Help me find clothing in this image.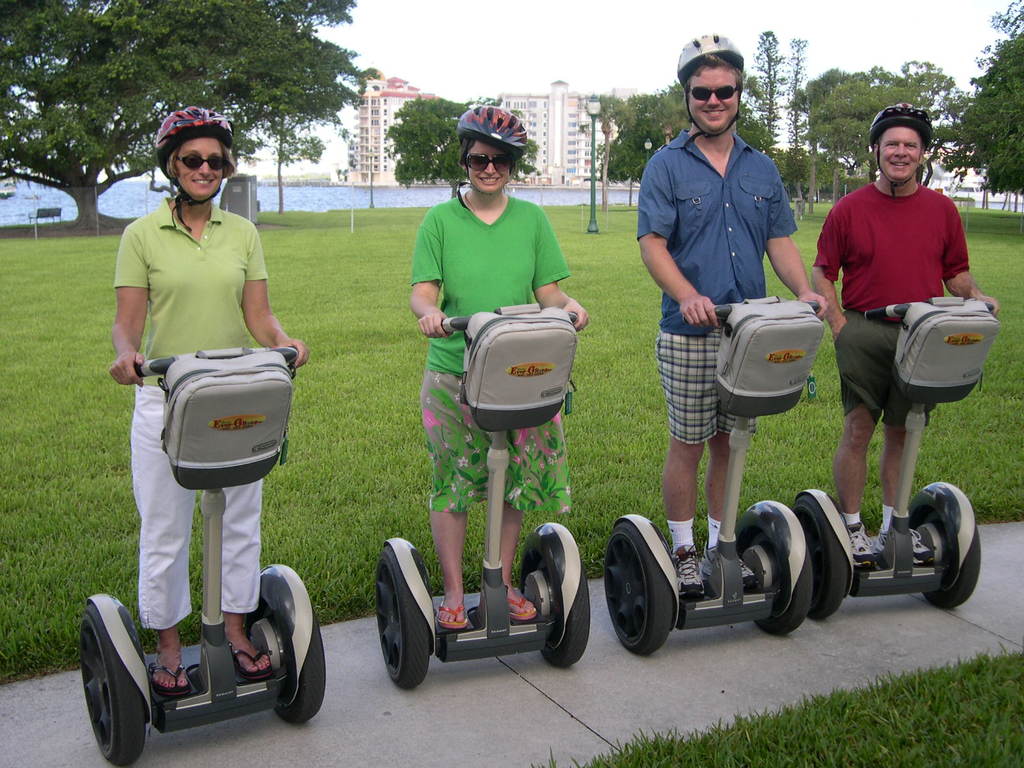
Found it: select_region(111, 196, 276, 642).
